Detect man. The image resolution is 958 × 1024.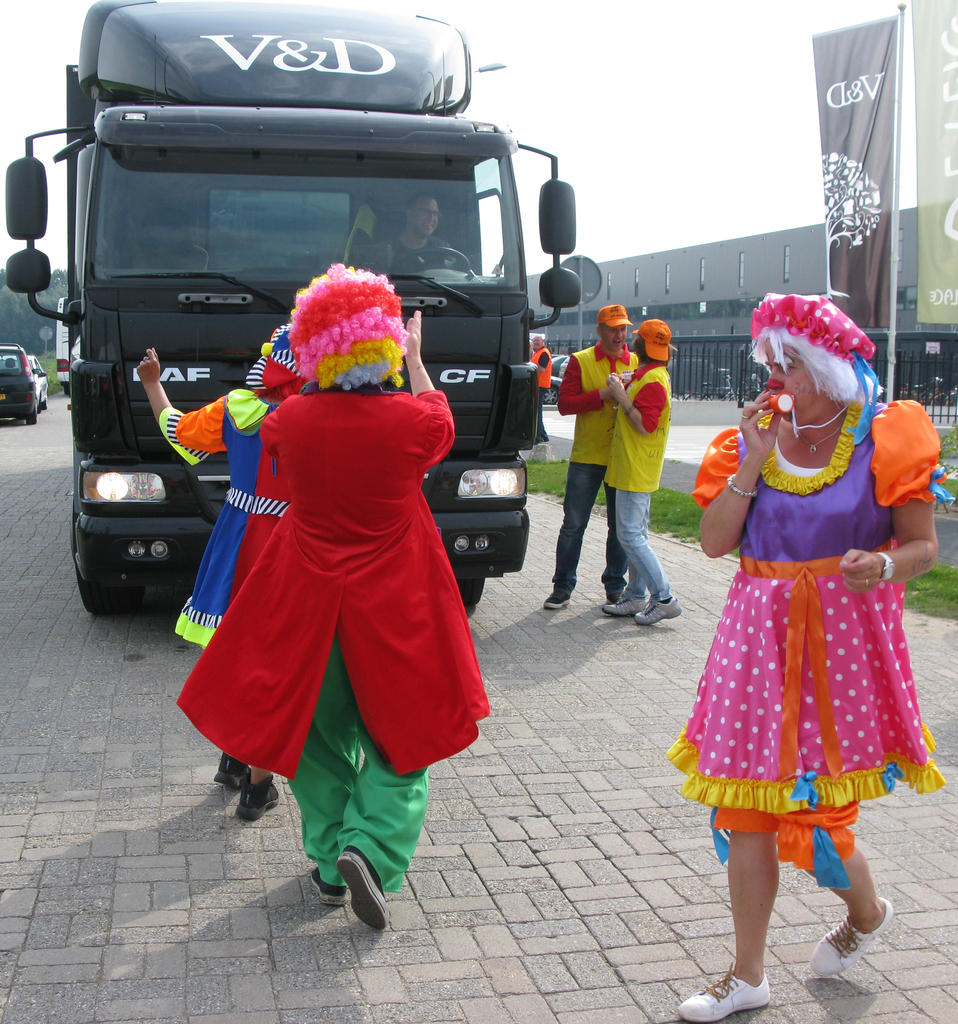
box(545, 303, 625, 620).
